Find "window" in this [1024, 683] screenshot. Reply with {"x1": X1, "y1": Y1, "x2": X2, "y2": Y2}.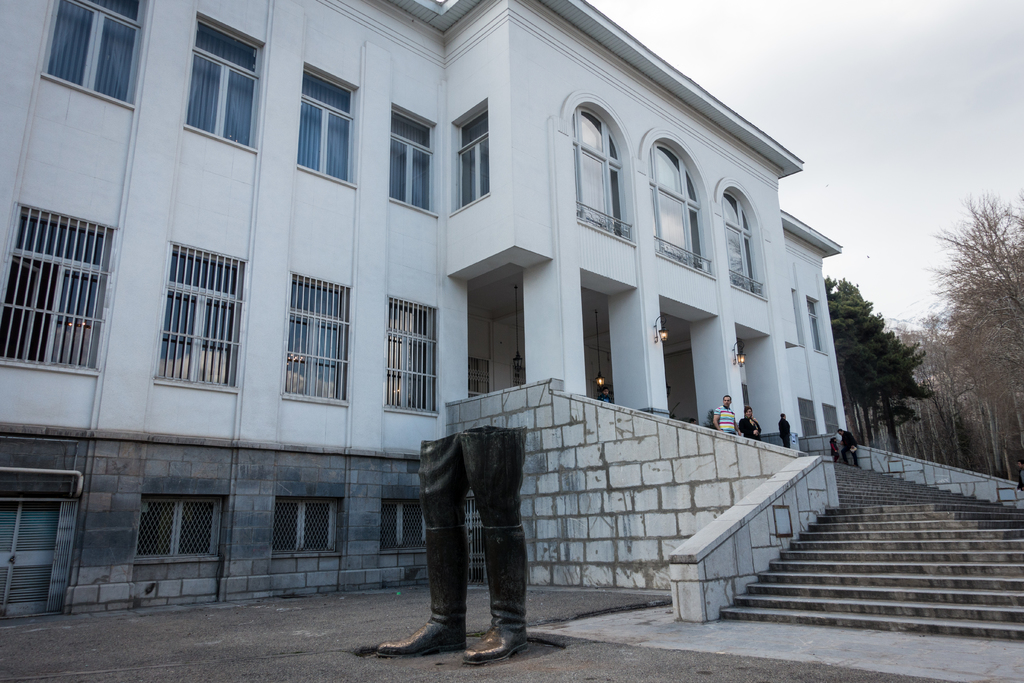
{"x1": 154, "y1": 241, "x2": 246, "y2": 393}.
